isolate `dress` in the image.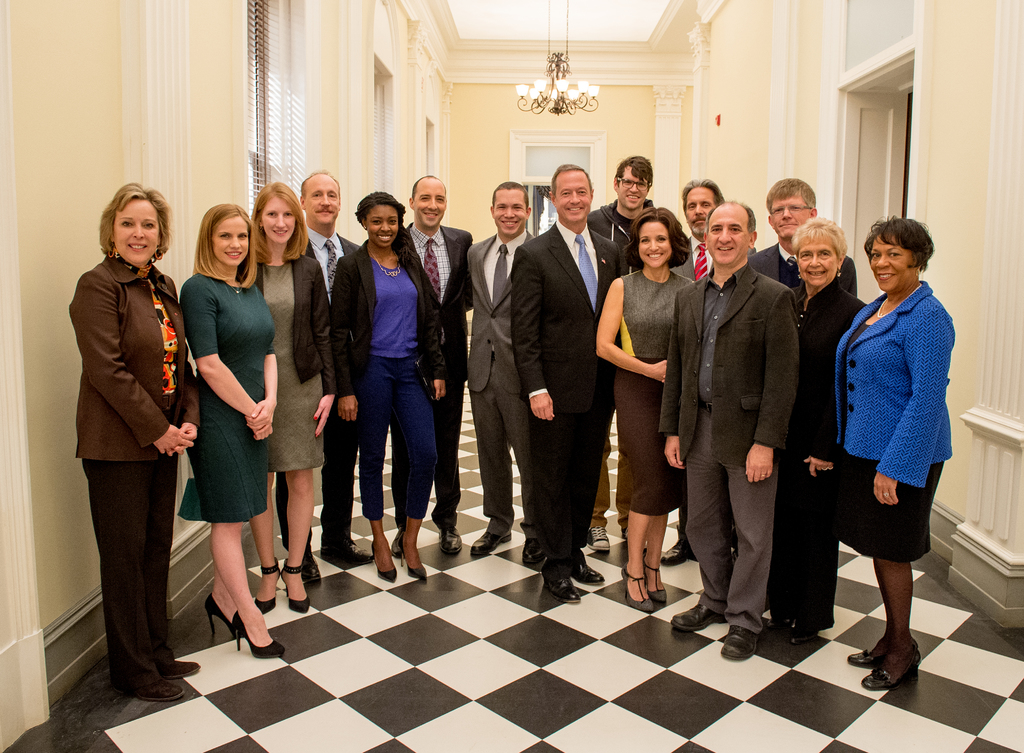
Isolated region: x1=266, y1=261, x2=325, y2=471.
